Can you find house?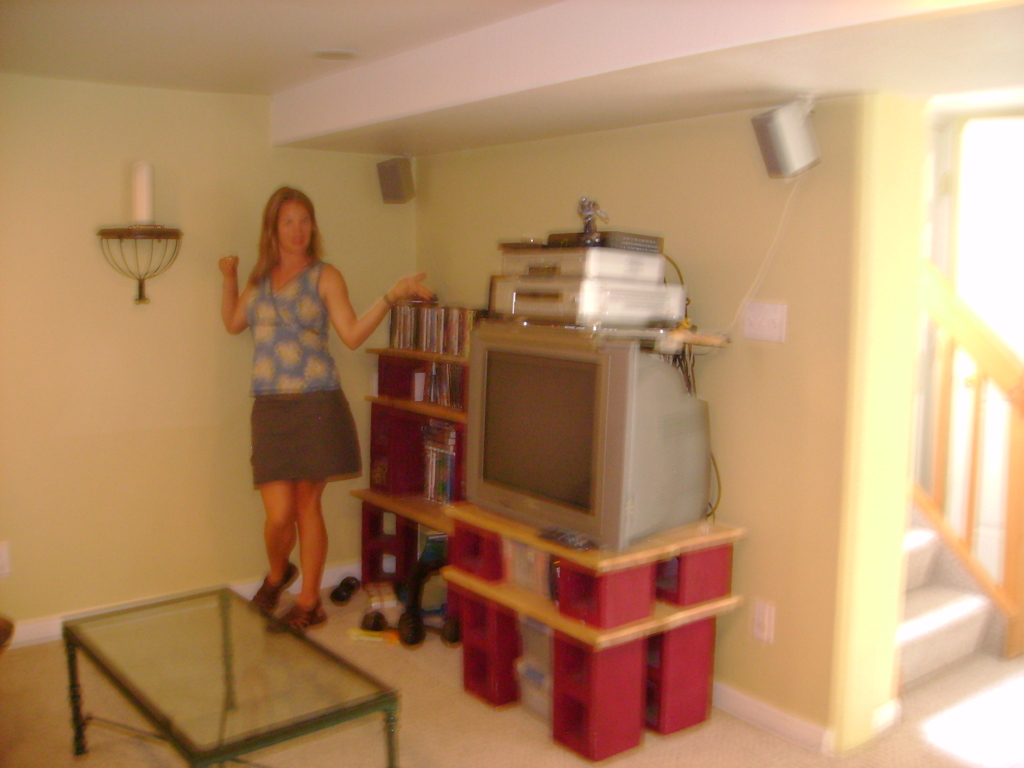
Yes, bounding box: [0, 2, 1023, 767].
